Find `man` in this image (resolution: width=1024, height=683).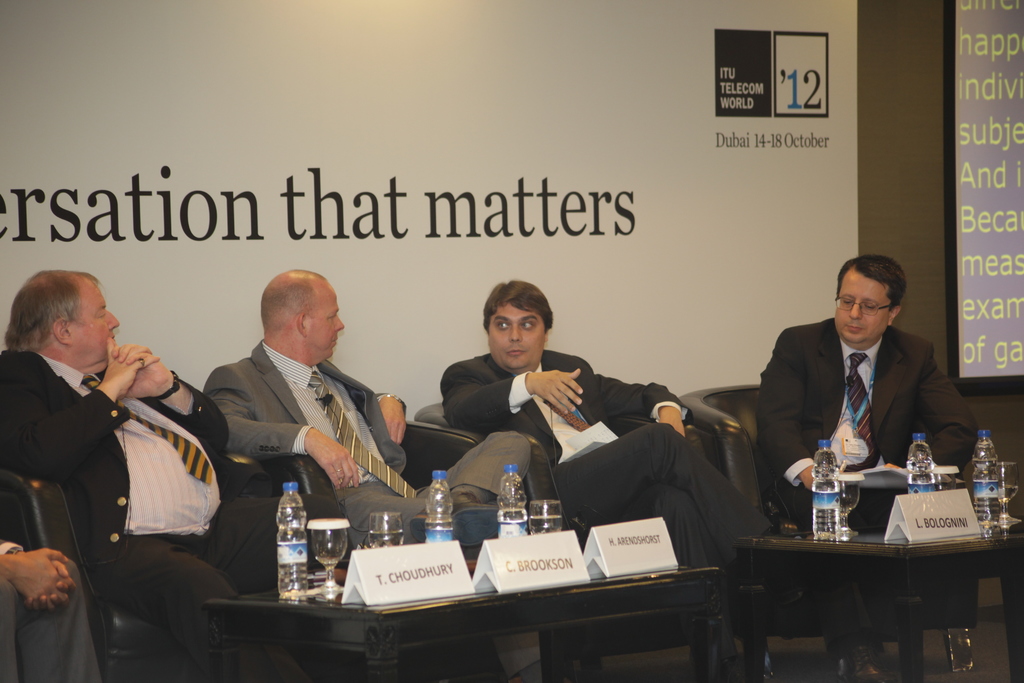
[445, 280, 782, 583].
